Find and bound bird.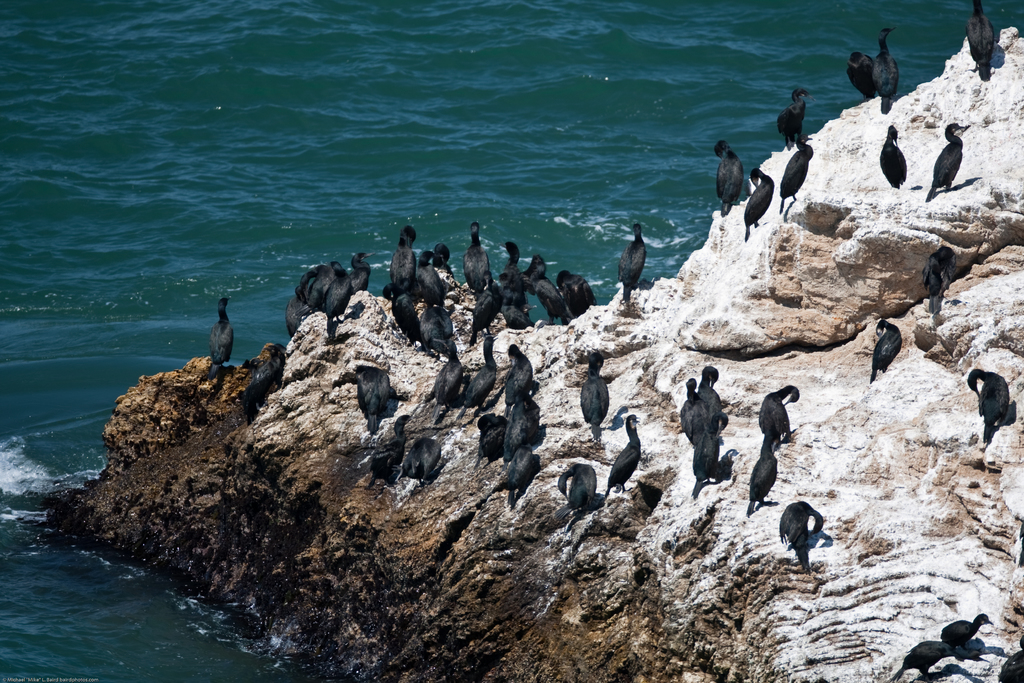
Bound: [532,272,577,325].
